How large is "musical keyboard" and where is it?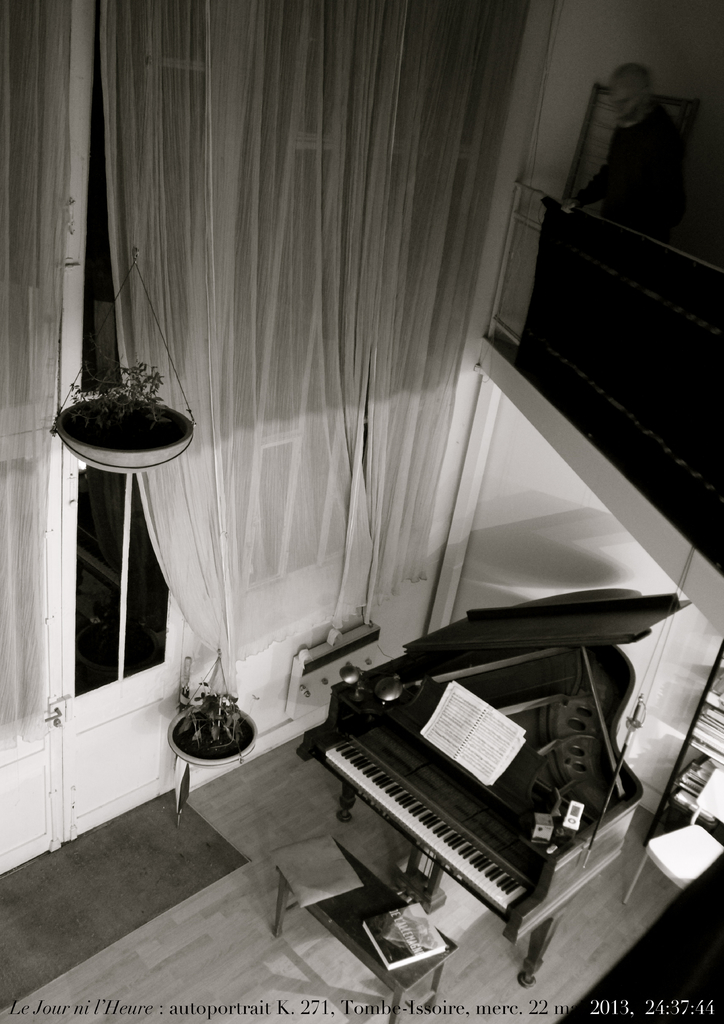
Bounding box: [328, 735, 531, 909].
